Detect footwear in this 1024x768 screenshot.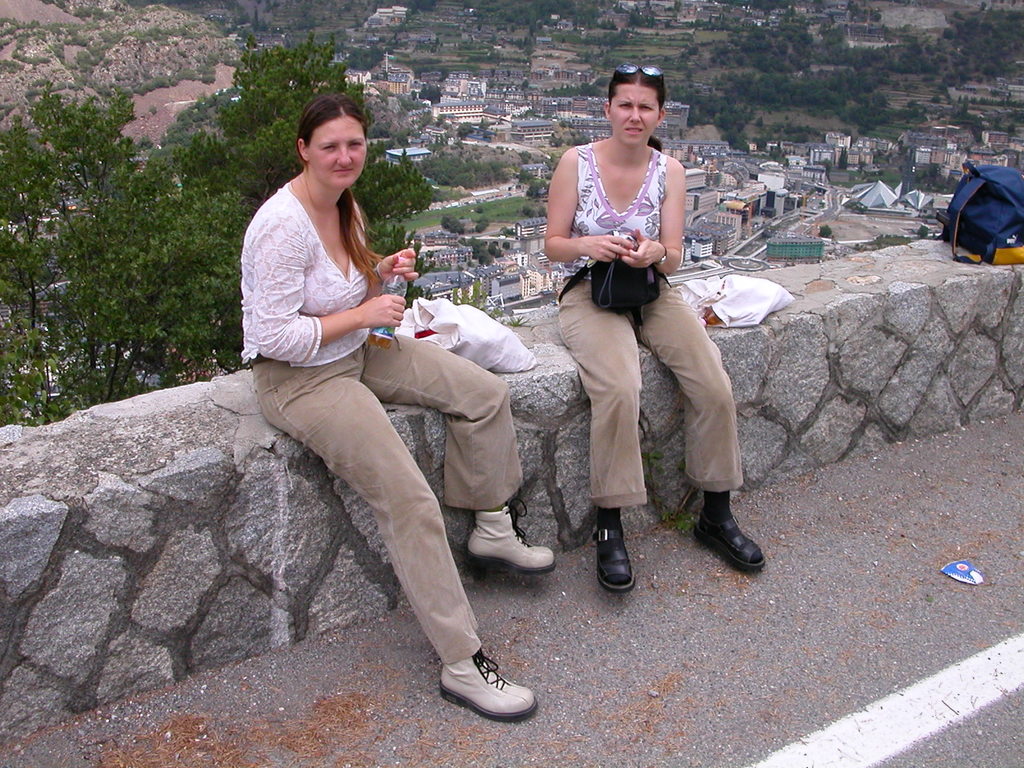
Detection: bbox=[430, 659, 527, 729].
